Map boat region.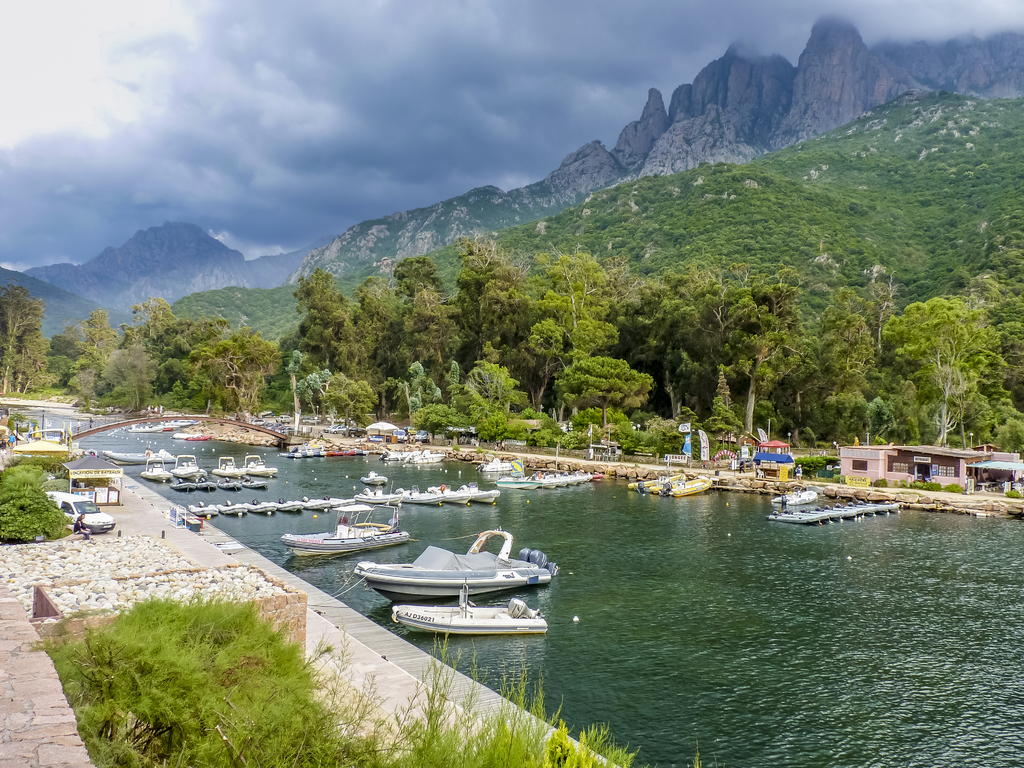
Mapped to box(250, 500, 276, 513).
